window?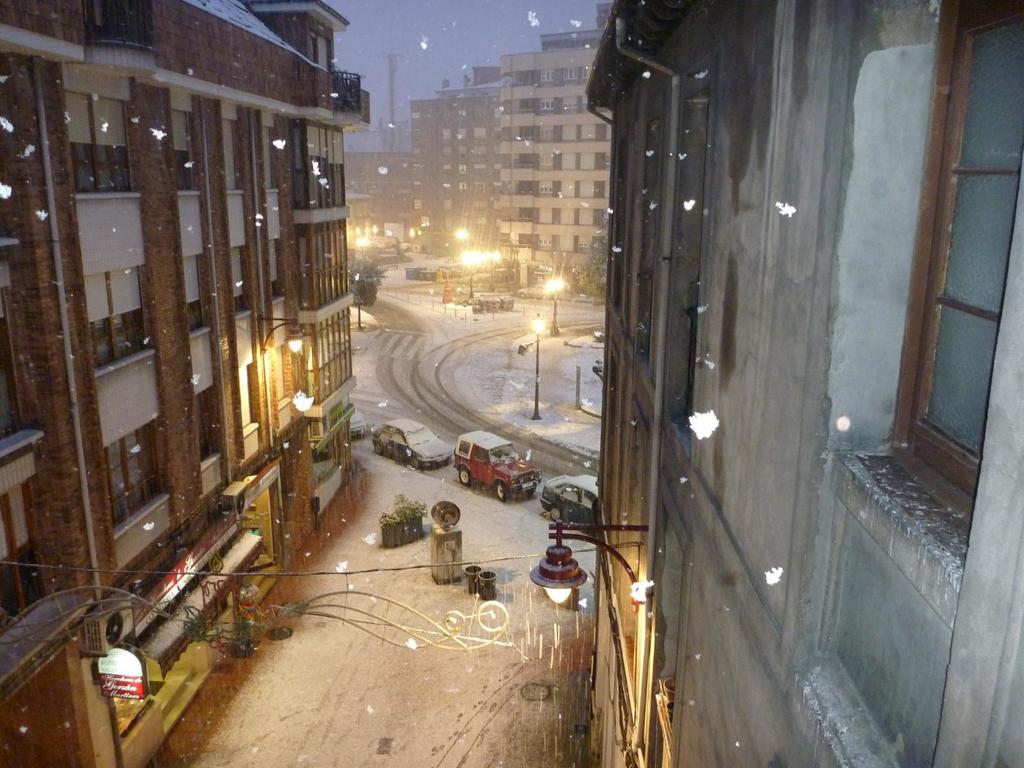
{"left": 575, "top": 234, "right": 580, "bottom": 257}
